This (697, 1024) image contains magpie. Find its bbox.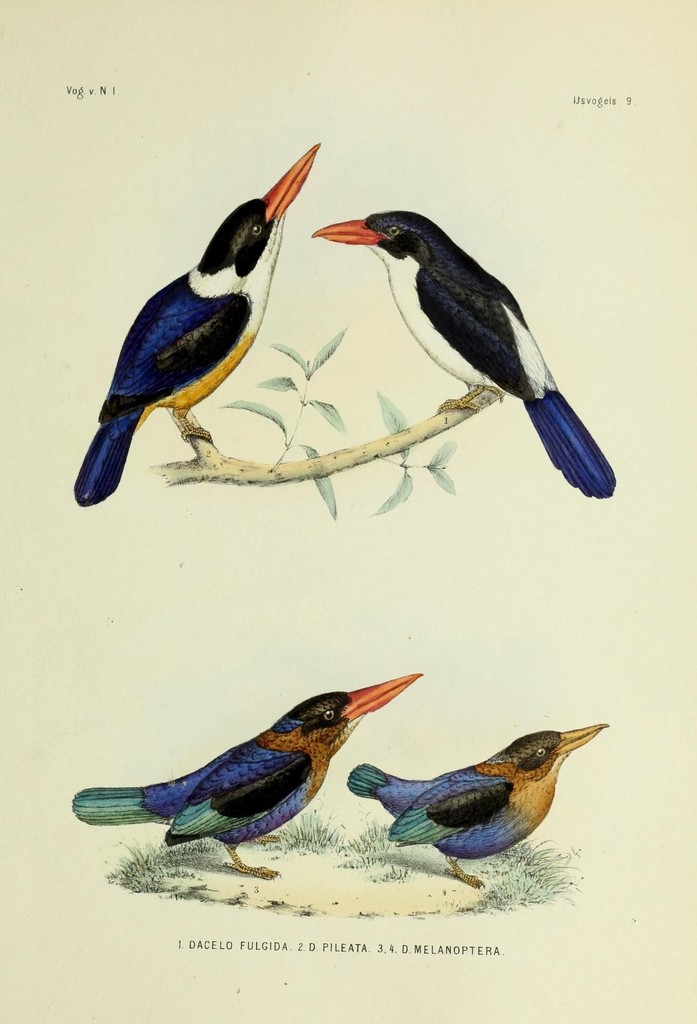
l=80, t=147, r=318, b=506.
